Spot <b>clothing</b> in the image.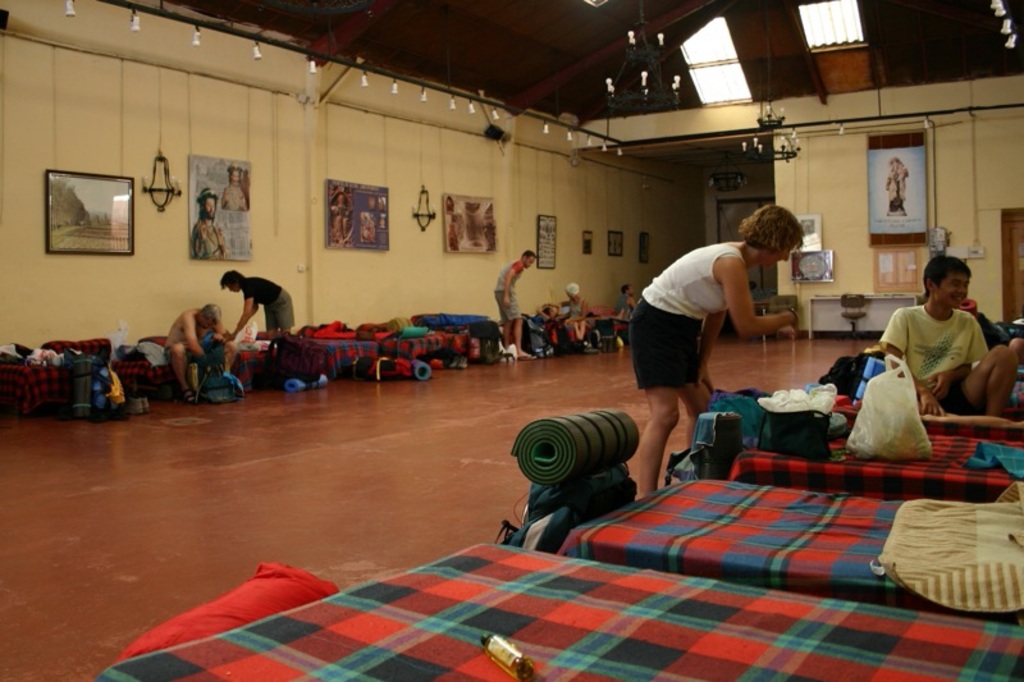
<b>clothing</b> found at crop(332, 186, 352, 246).
